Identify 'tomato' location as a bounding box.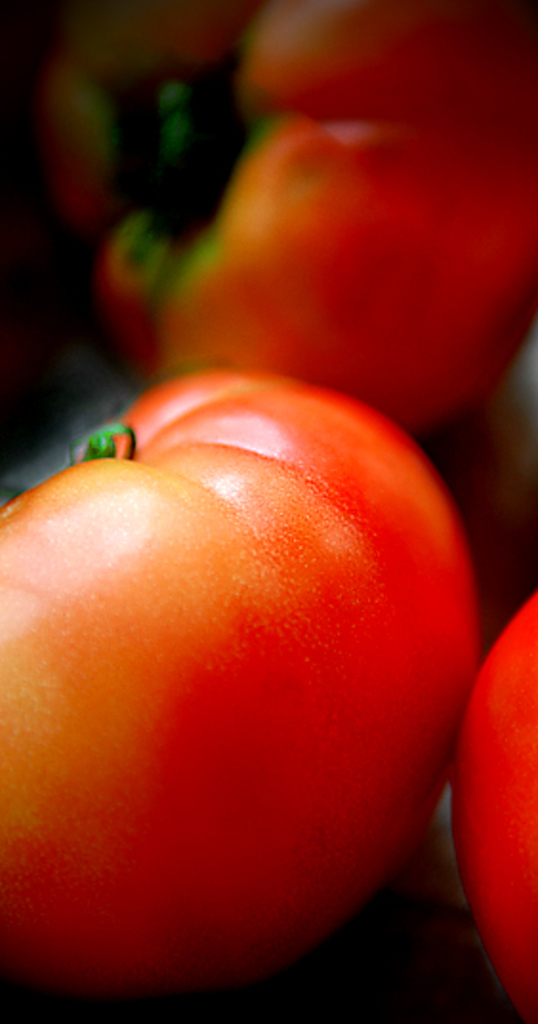
<box>452,584,536,1018</box>.
